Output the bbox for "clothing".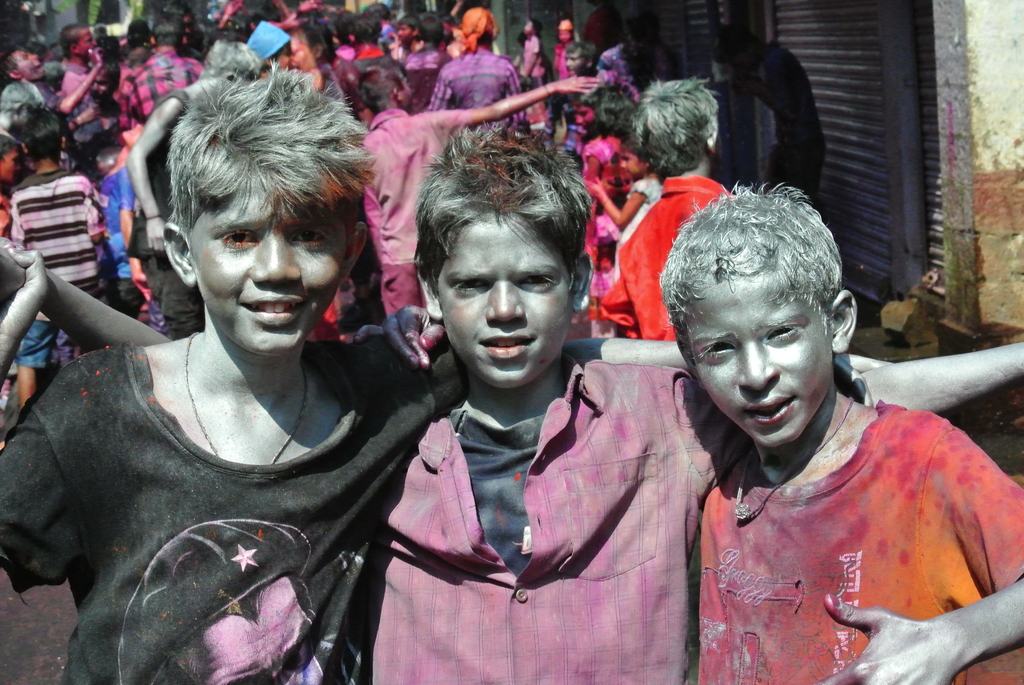
104,166,131,278.
